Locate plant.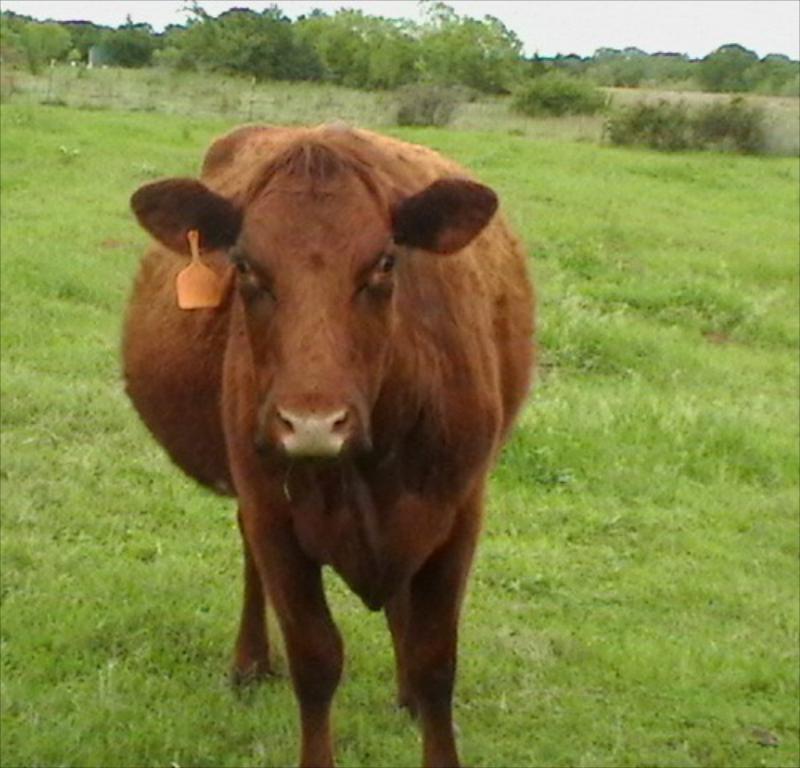
Bounding box: {"x1": 387, "y1": 75, "x2": 470, "y2": 131}.
